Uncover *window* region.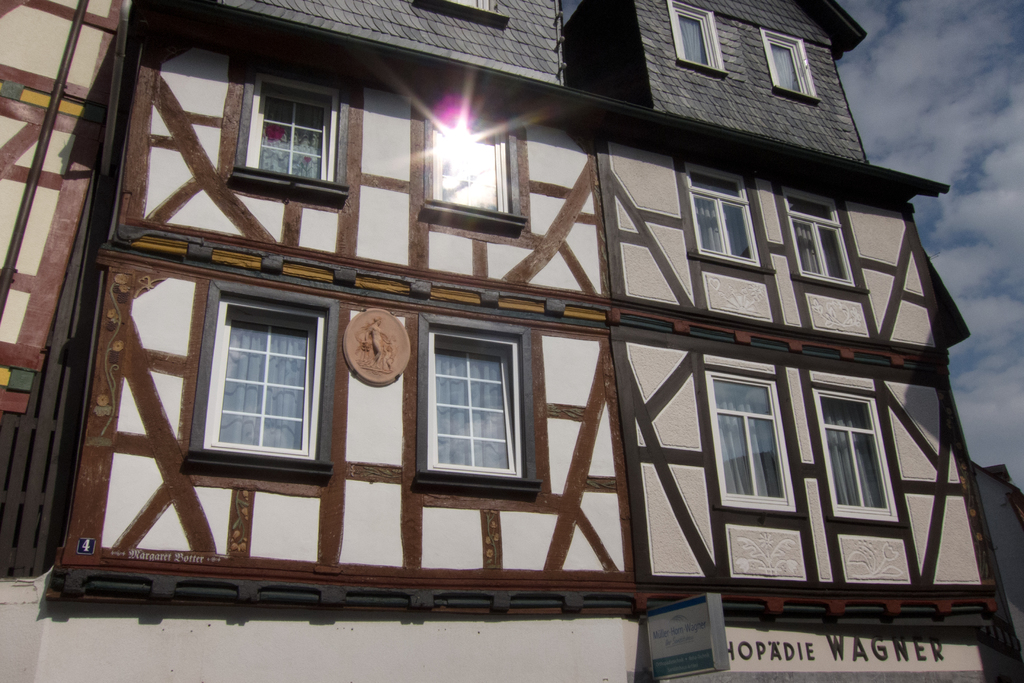
Uncovered: Rect(675, 152, 766, 273).
